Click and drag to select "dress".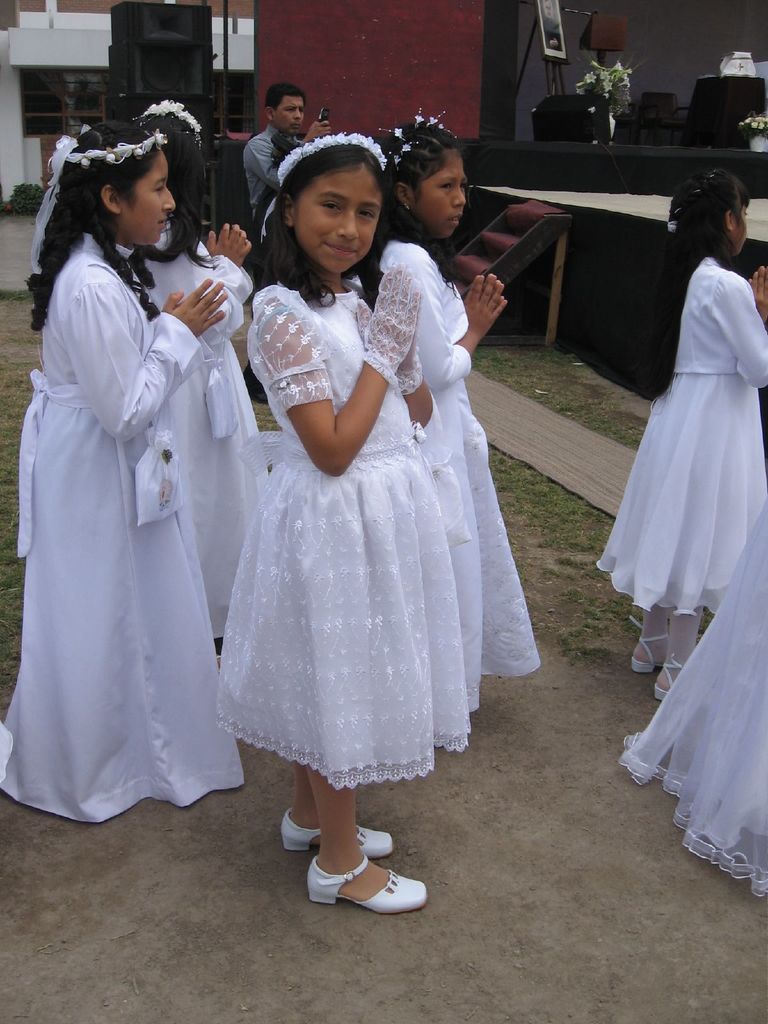
Selection: [left=1, top=236, right=250, bottom=829].
